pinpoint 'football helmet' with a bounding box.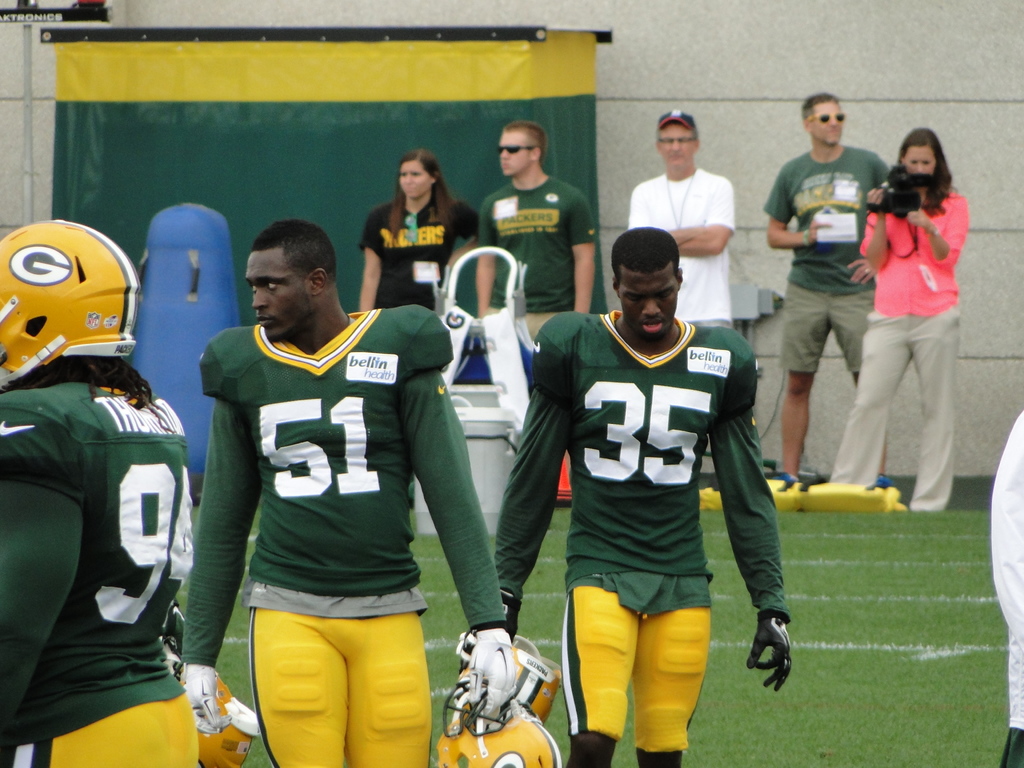
select_region(468, 630, 567, 721).
